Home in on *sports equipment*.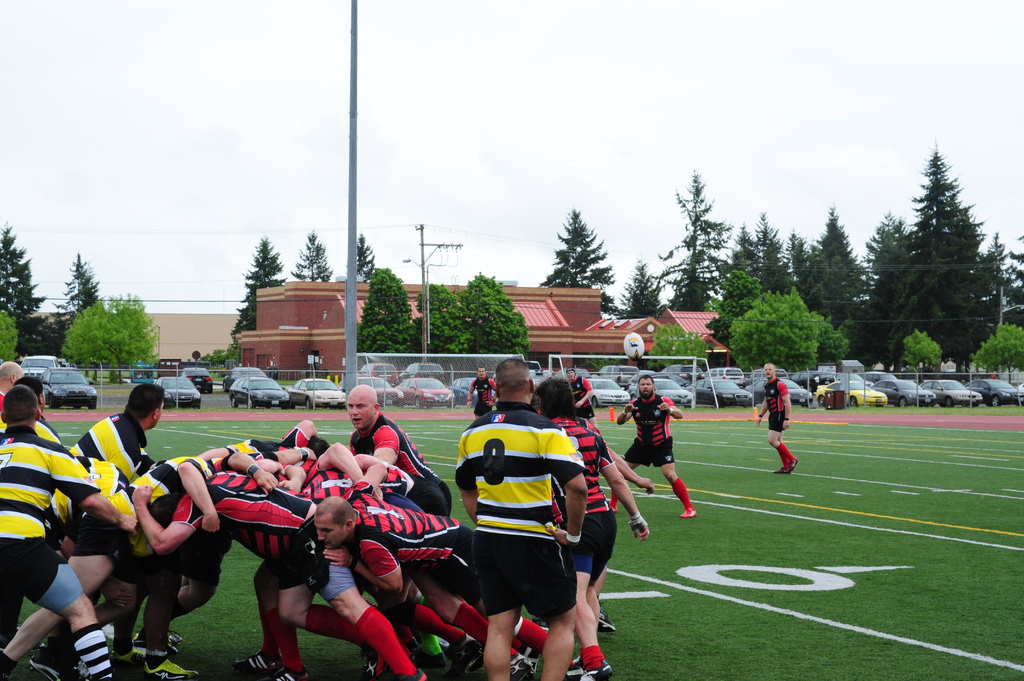
Homed in at x1=356, y1=657, x2=381, y2=680.
